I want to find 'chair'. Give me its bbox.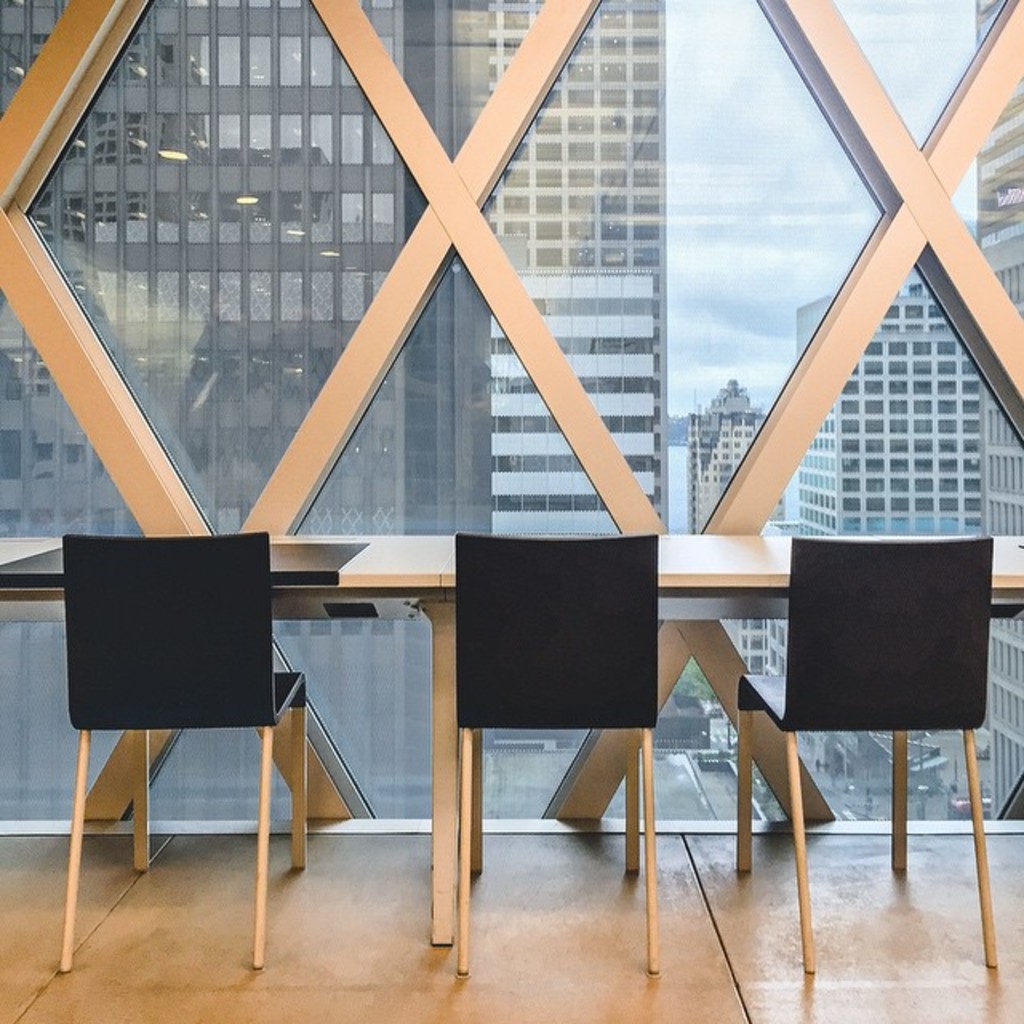
(x1=35, y1=490, x2=310, y2=989).
